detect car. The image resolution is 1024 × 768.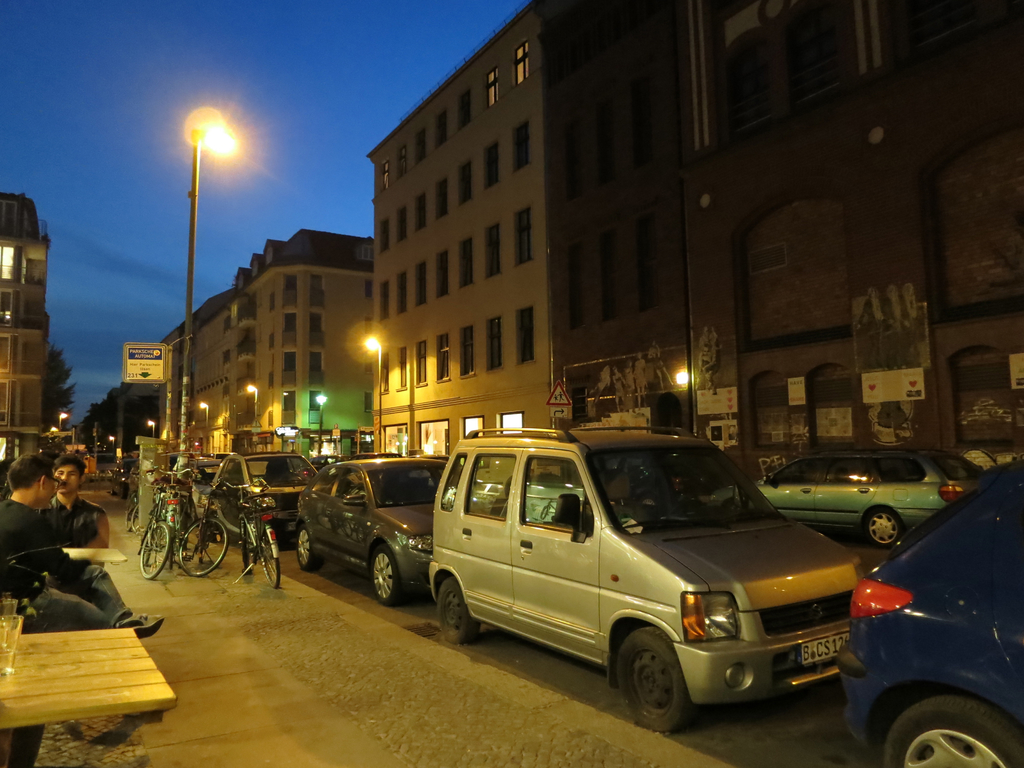
Rect(297, 455, 449, 600).
